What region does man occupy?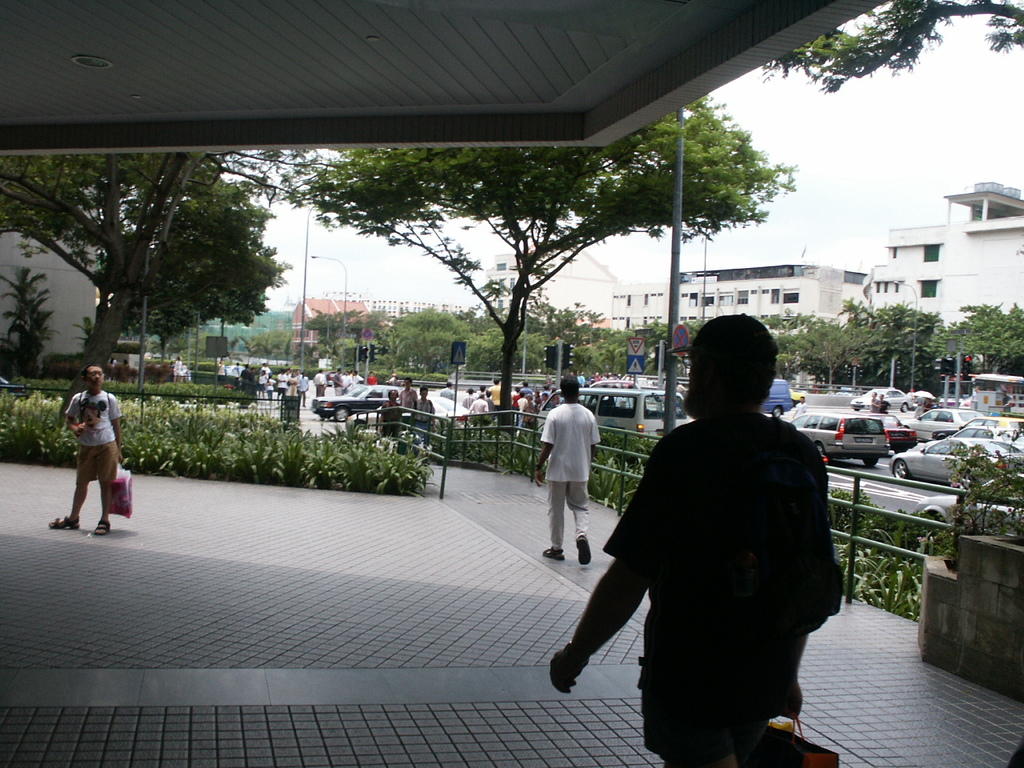
pyautogui.locateOnScreen(294, 370, 306, 405).
